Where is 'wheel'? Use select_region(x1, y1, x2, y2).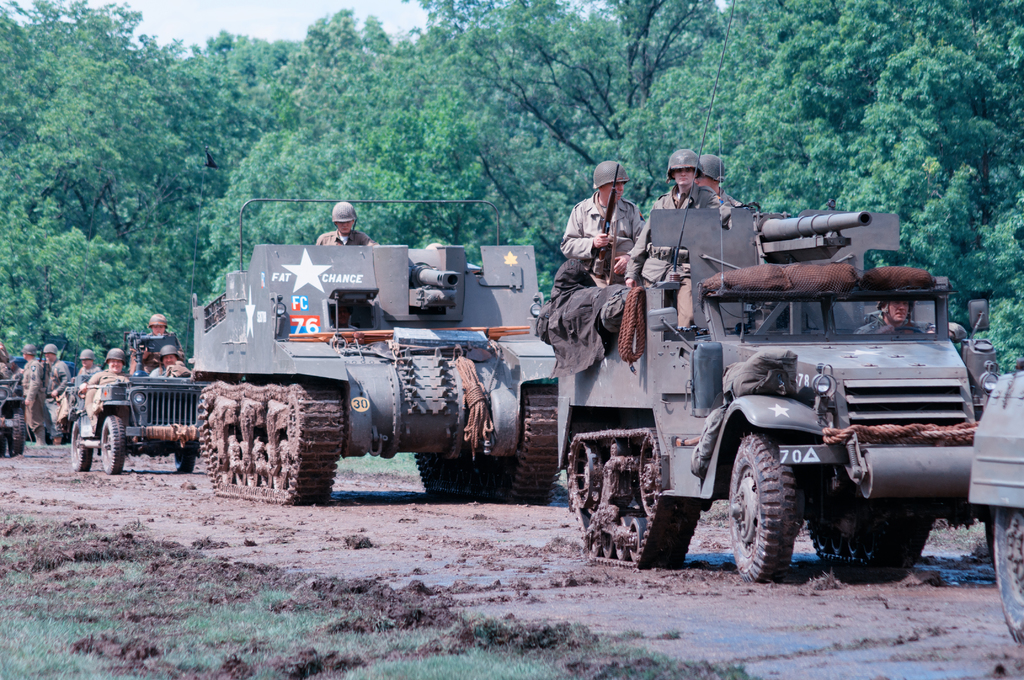
select_region(992, 509, 1023, 642).
